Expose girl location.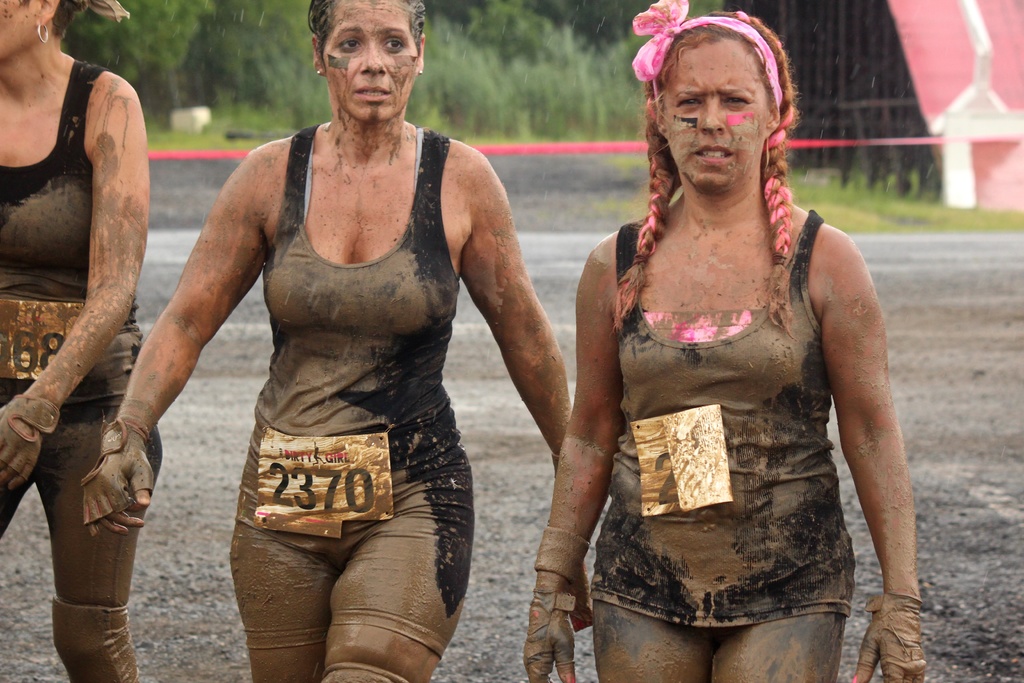
Exposed at Rect(519, 0, 927, 682).
